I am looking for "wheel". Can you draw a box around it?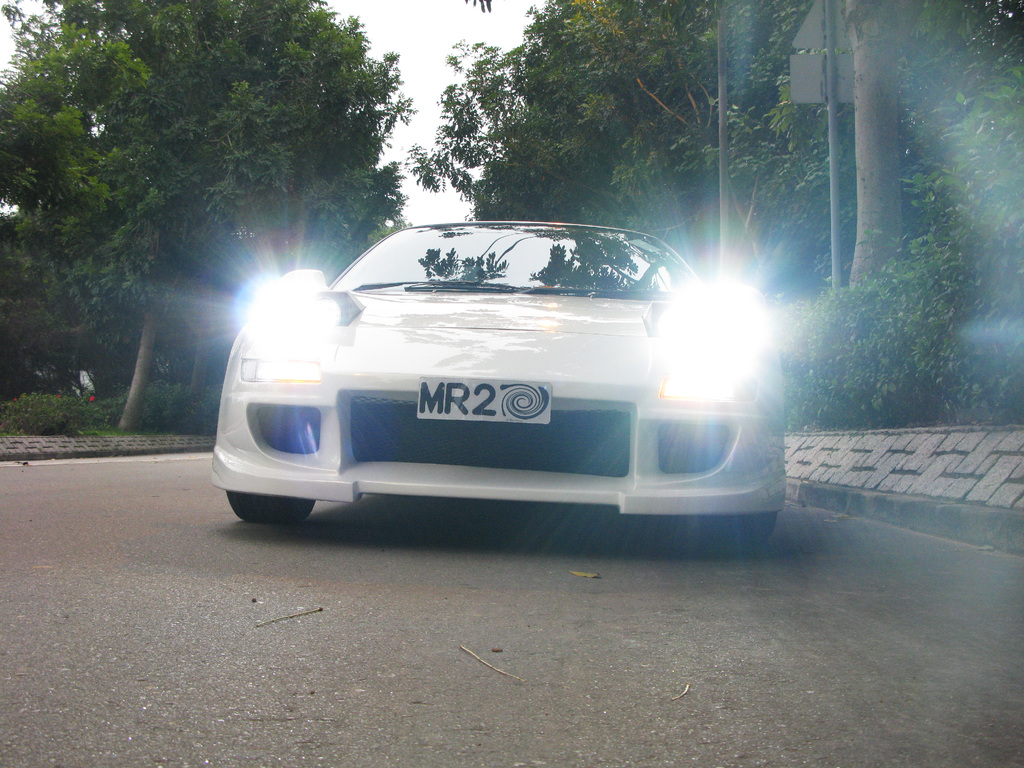
Sure, the bounding box is (229,484,317,519).
